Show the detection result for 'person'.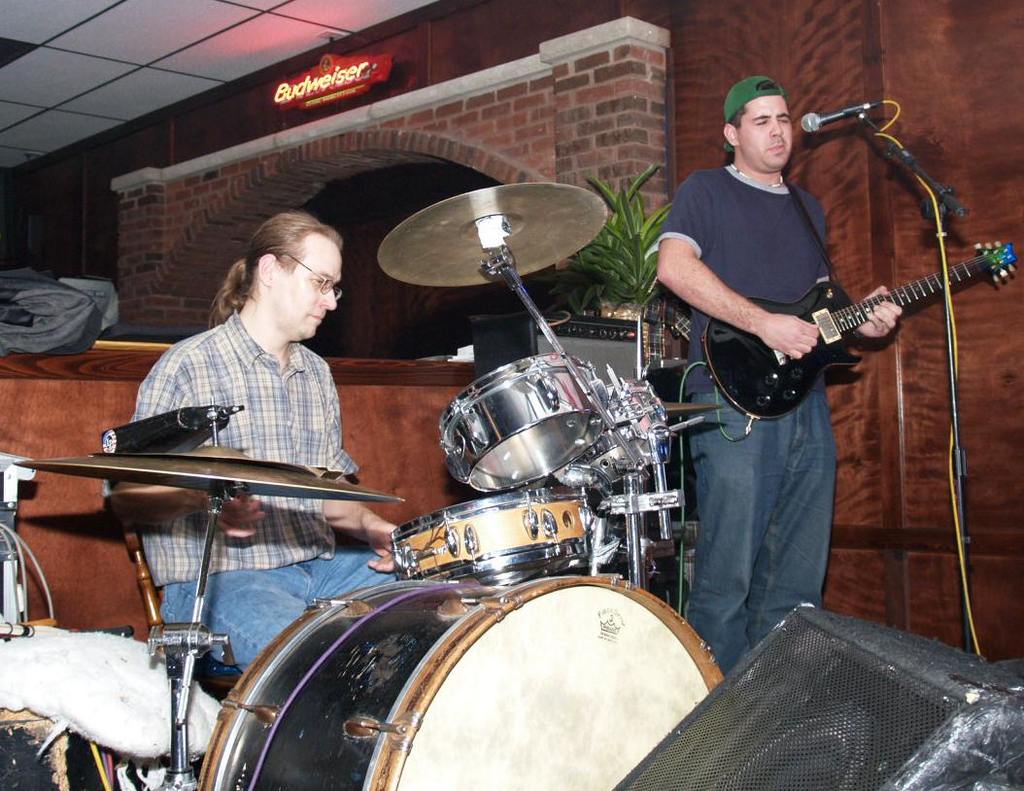
pyautogui.locateOnScreen(113, 193, 387, 598).
